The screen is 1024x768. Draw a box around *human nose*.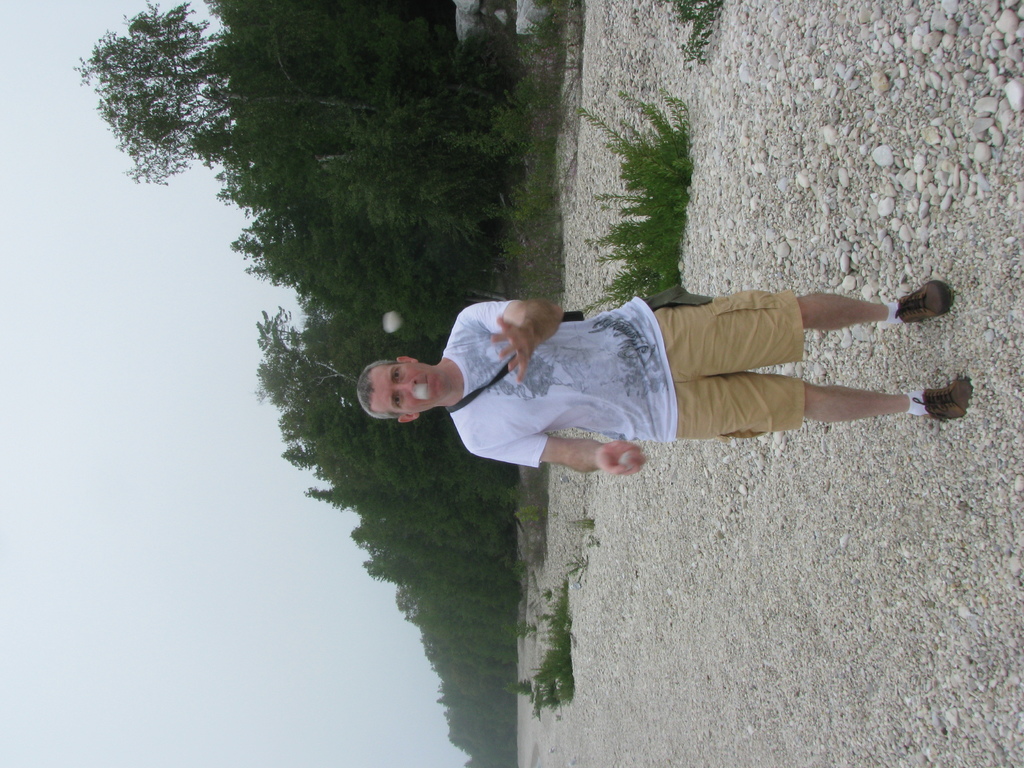
[399, 378, 412, 393].
